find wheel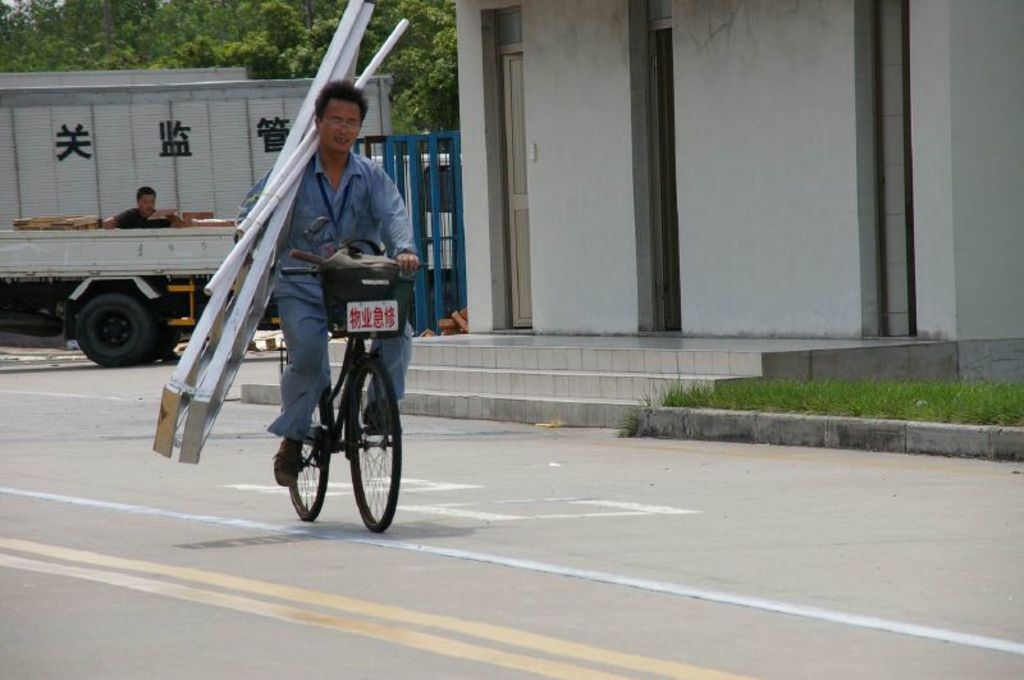
<region>351, 357, 401, 537</region>
